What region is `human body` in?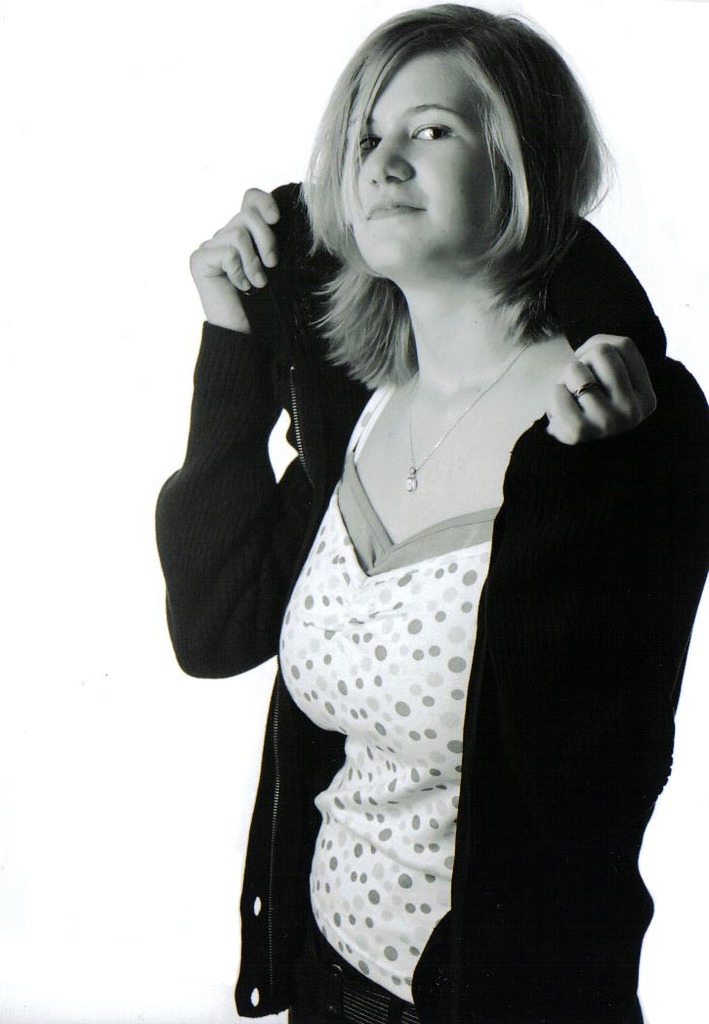
bbox=(158, 1, 704, 1022).
